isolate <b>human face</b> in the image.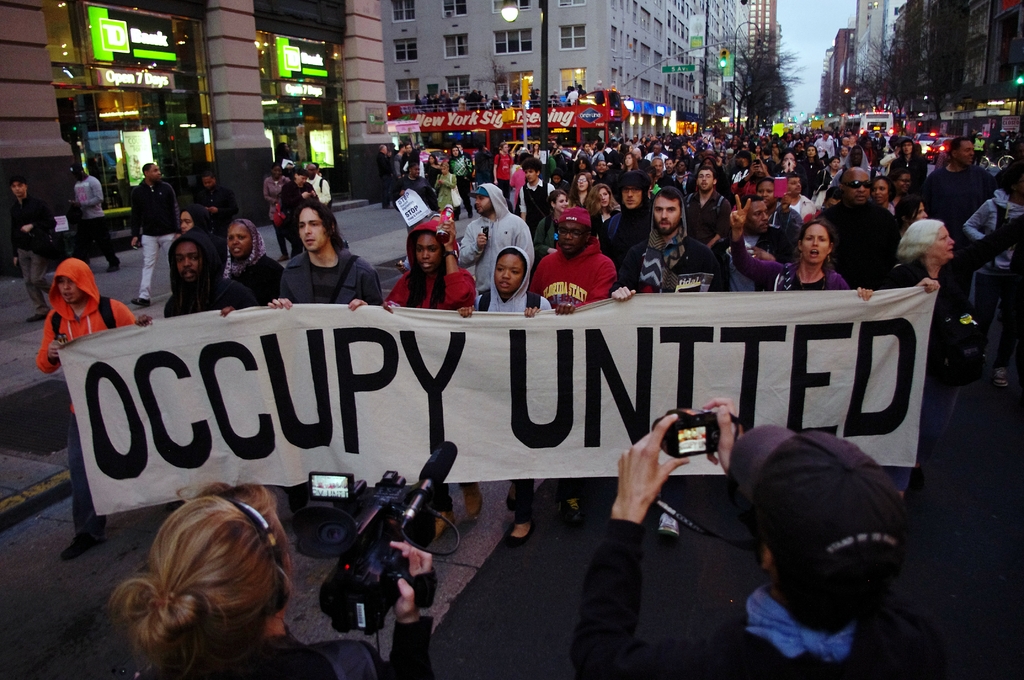
Isolated region: (299,209,326,250).
